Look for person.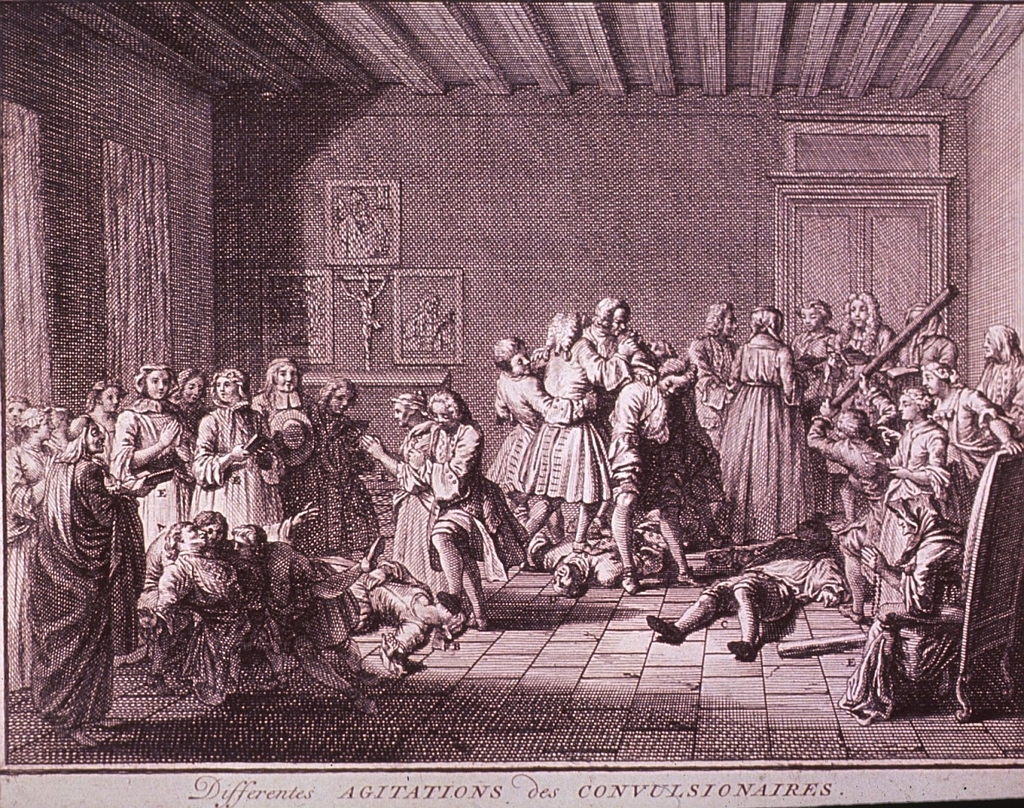
Found: [x1=858, y1=381, x2=953, y2=614].
